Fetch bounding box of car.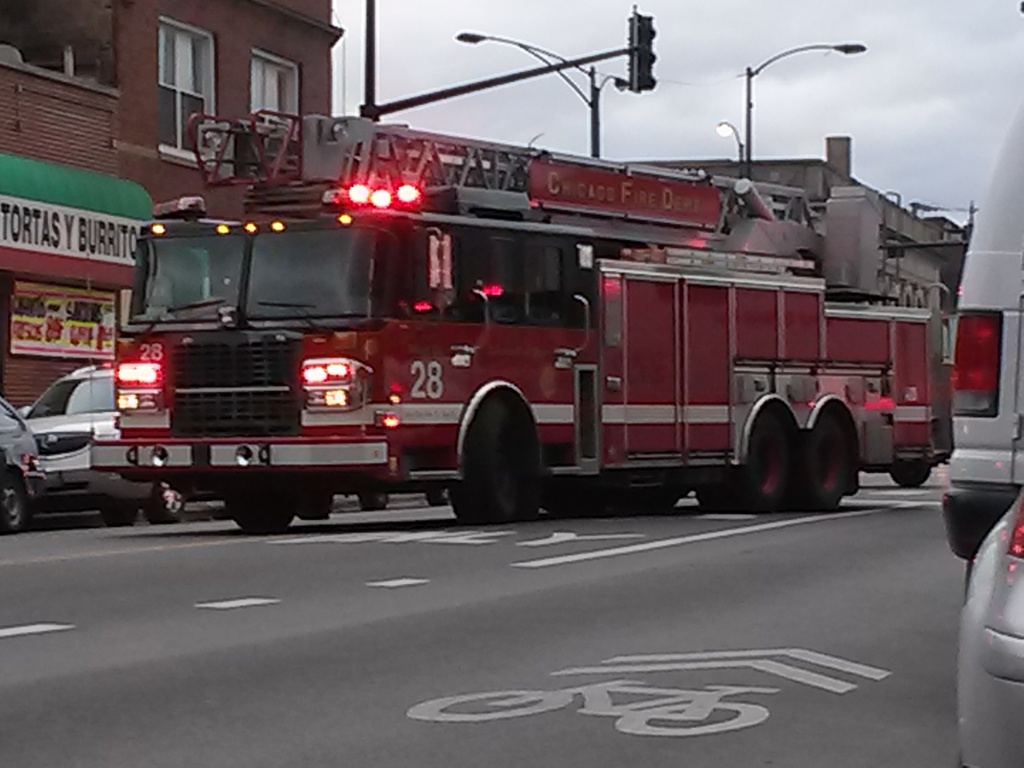
Bbox: [x1=0, y1=393, x2=43, y2=536].
